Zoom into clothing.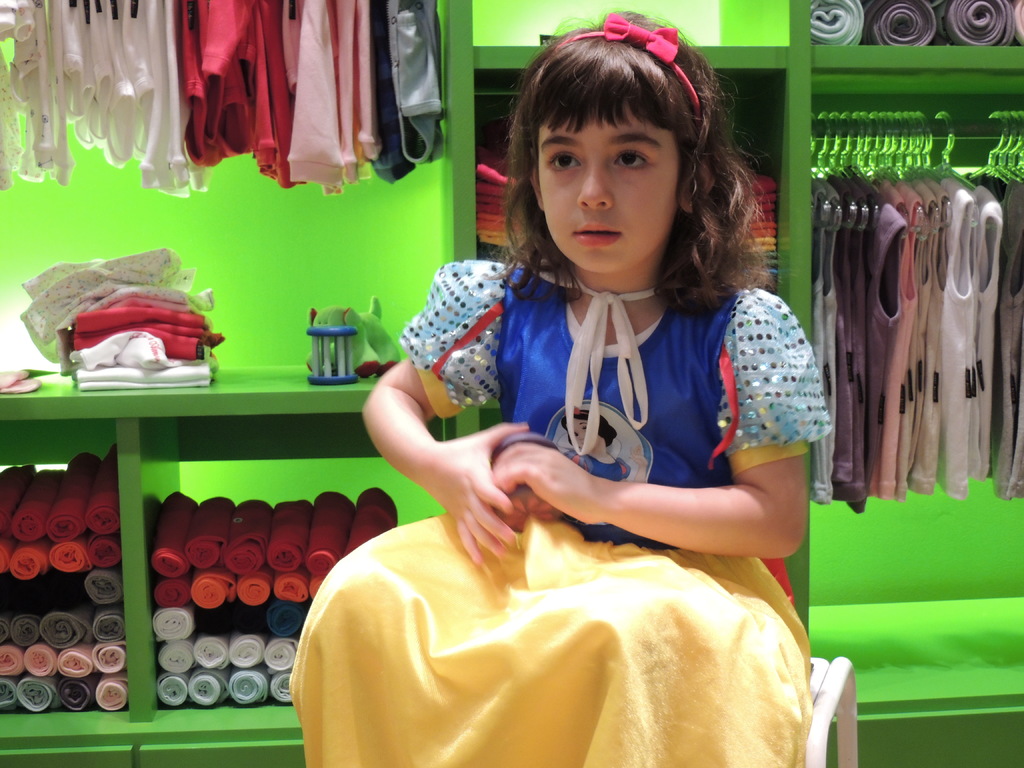
Zoom target: rect(374, 260, 824, 547).
